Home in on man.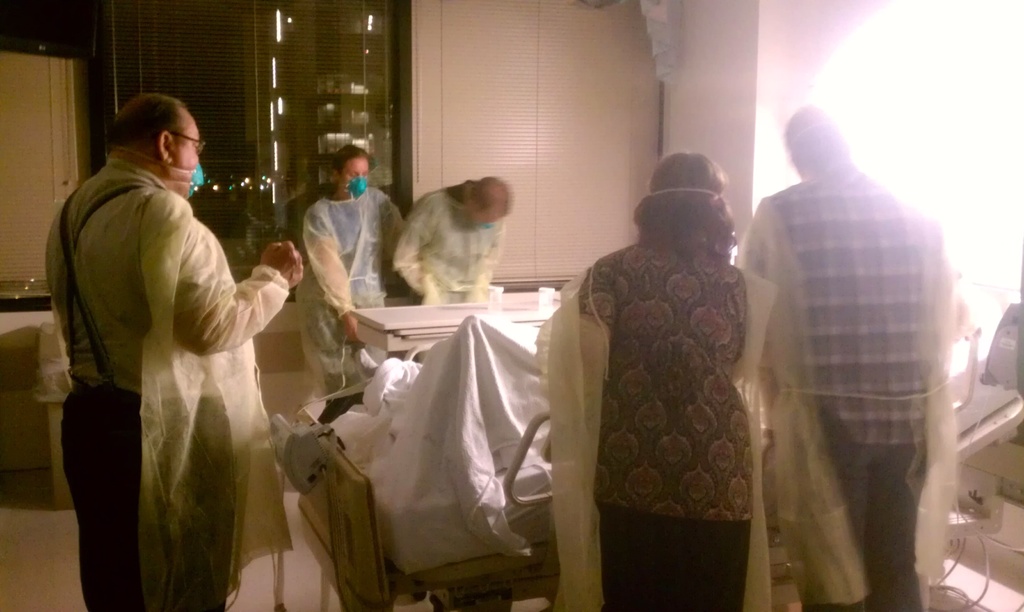
Homed in at crop(732, 124, 941, 611).
